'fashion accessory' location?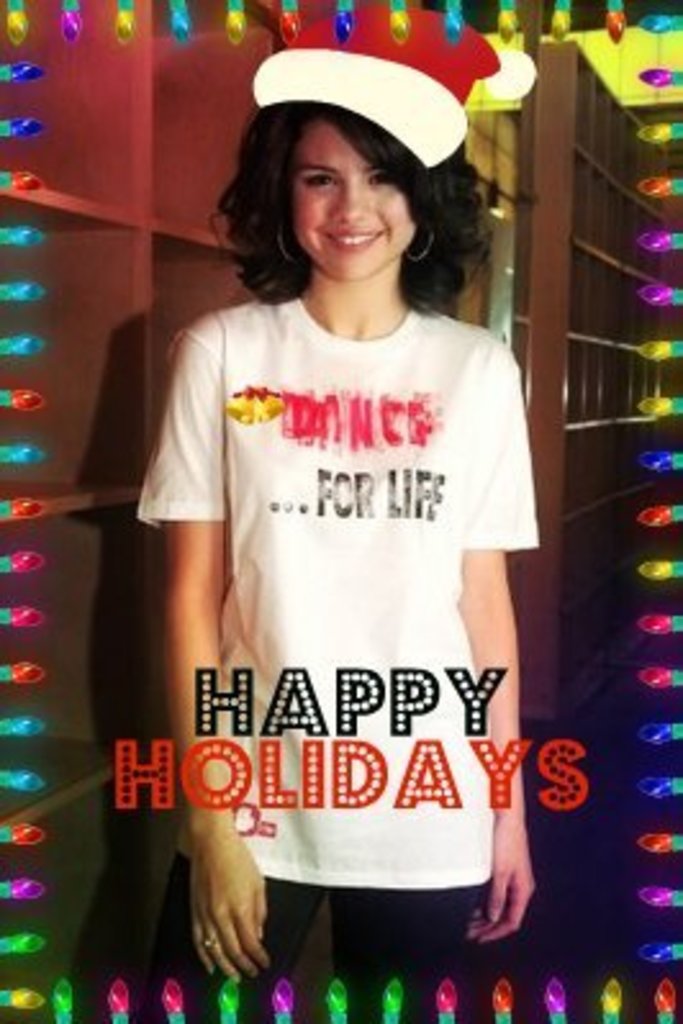
detection(406, 234, 437, 264)
